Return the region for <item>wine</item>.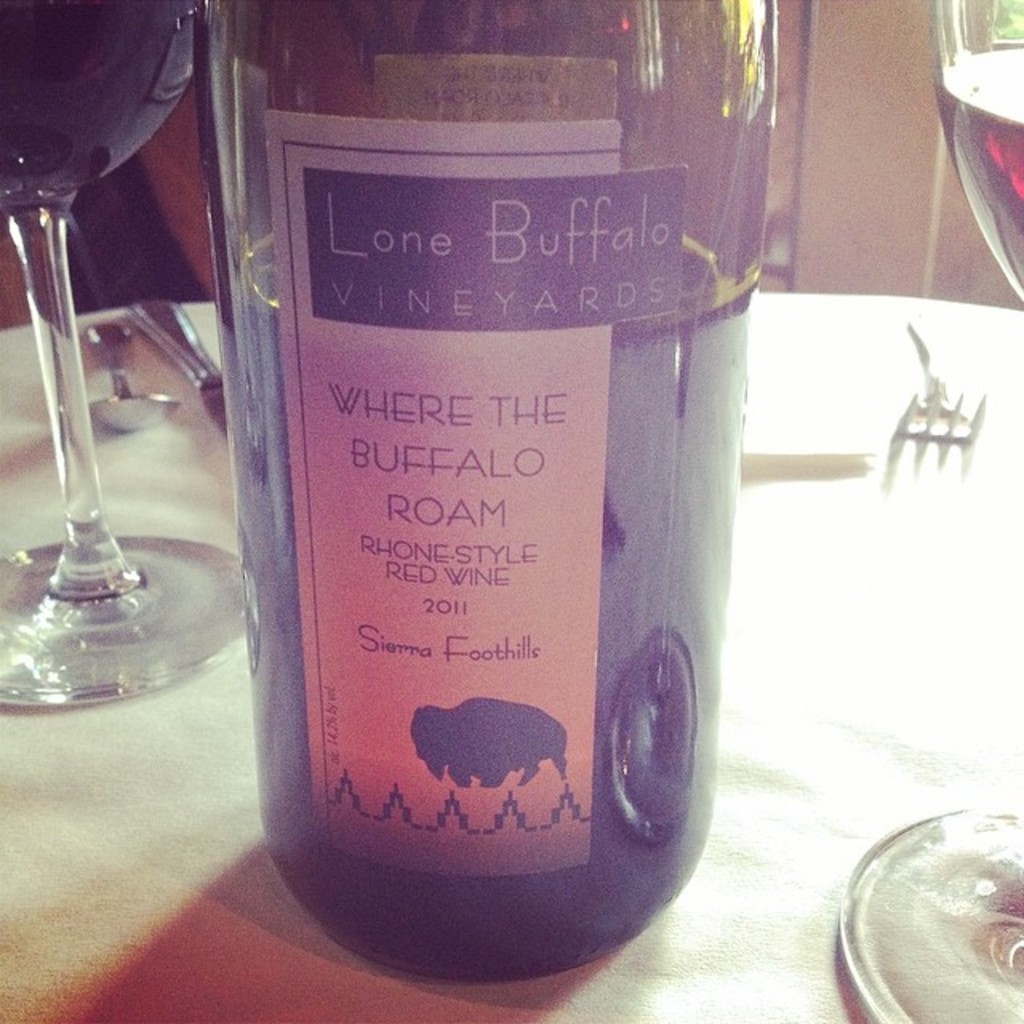
[936, 40, 1022, 301].
